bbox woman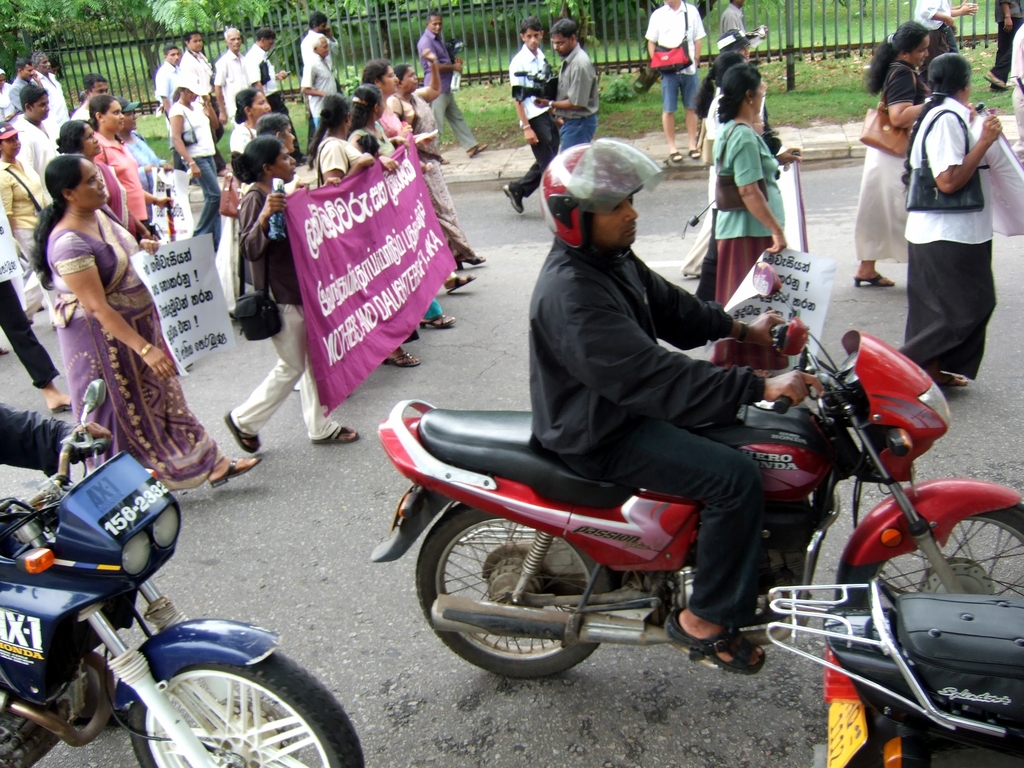
box=[83, 93, 186, 243]
